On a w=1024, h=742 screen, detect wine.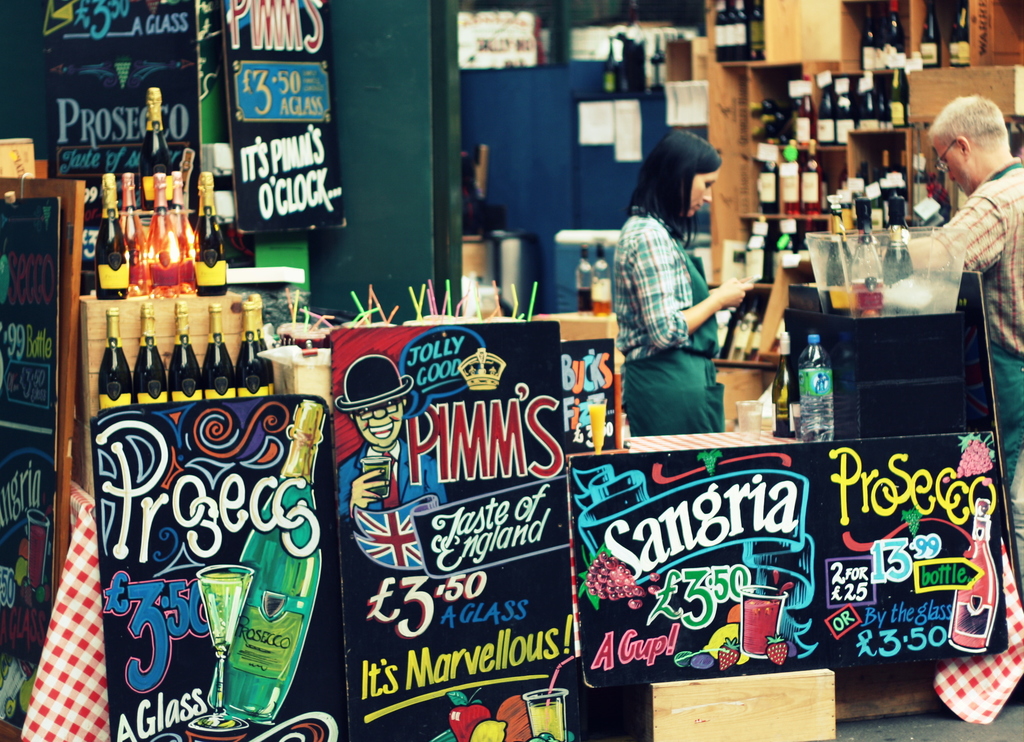
bbox(893, 67, 909, 127).
